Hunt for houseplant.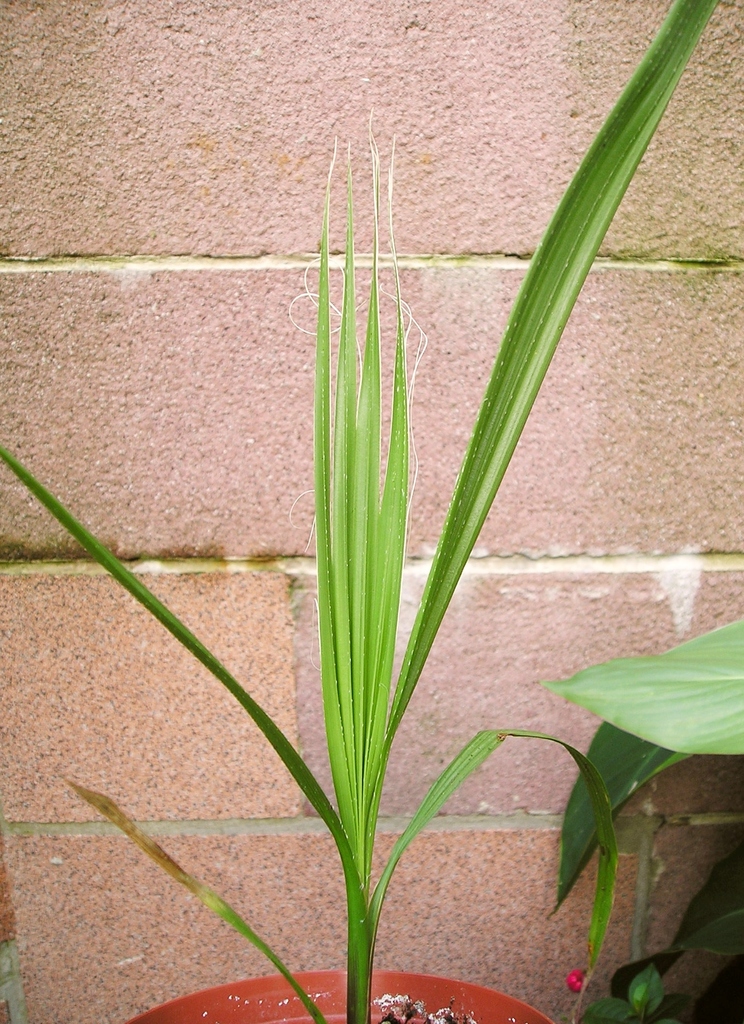
Hunted down at <box>0,4,743,1023</box>.
